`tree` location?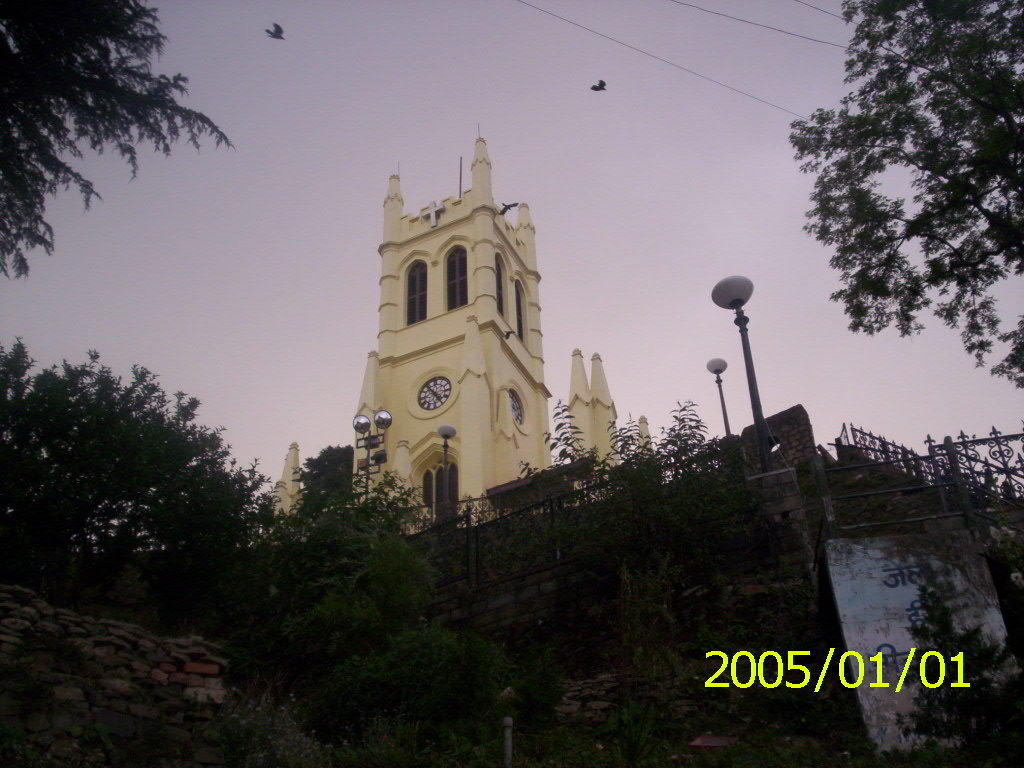
287,439,353,507
